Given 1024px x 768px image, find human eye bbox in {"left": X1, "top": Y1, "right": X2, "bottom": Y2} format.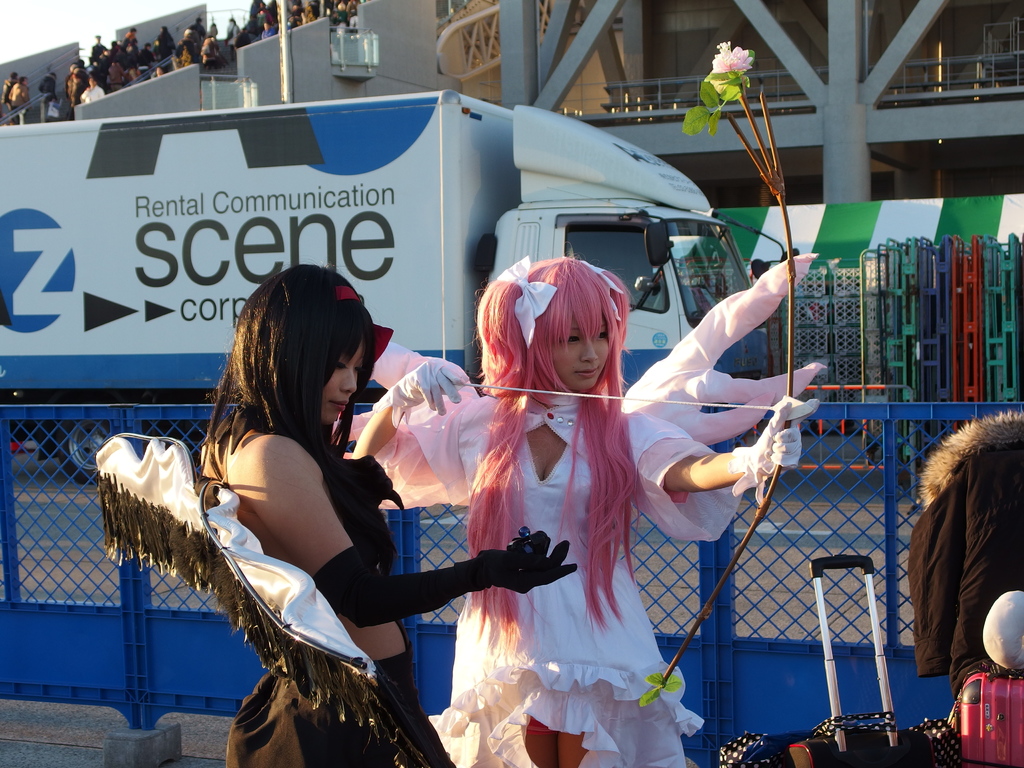
{"left": 593, "top": 331, "right": 609, "bottom": 344}.
